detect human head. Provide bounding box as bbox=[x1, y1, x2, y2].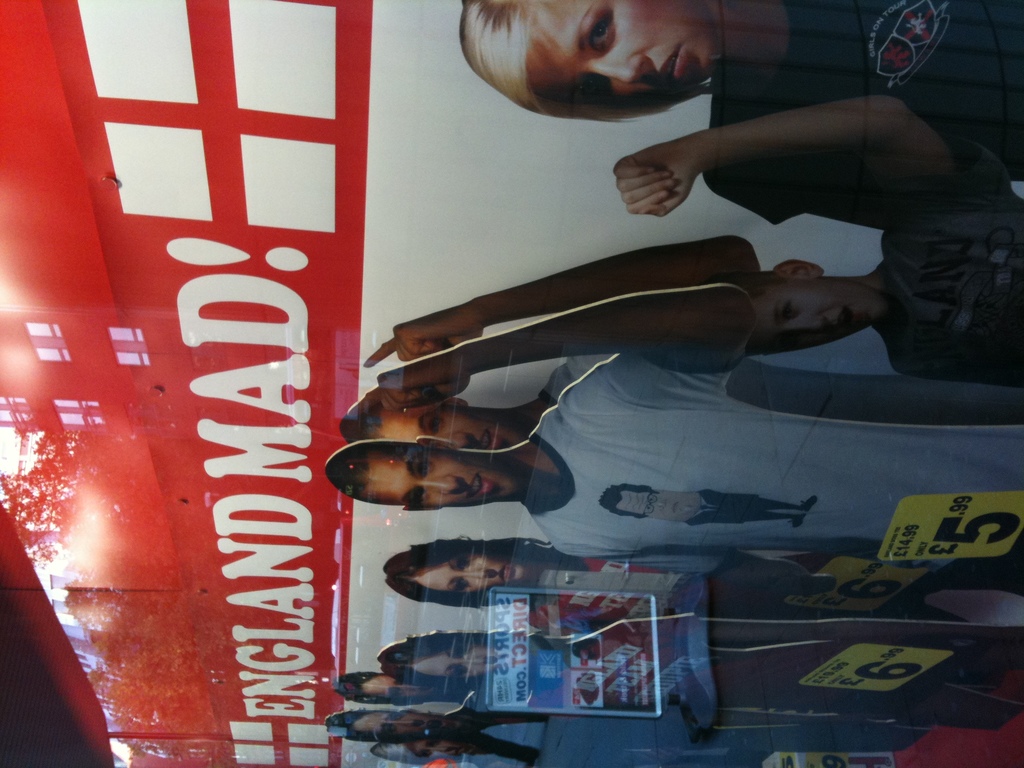
bbox=[460, 0, 724, 123].
